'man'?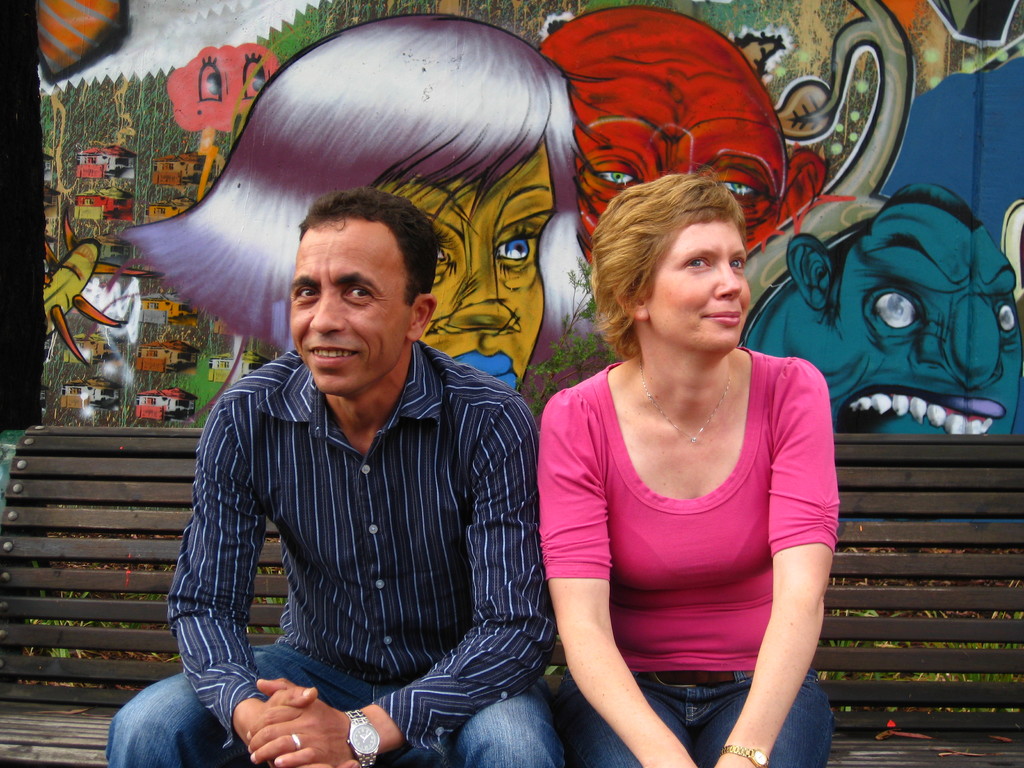
l=102, t=198, r=578, b=765
